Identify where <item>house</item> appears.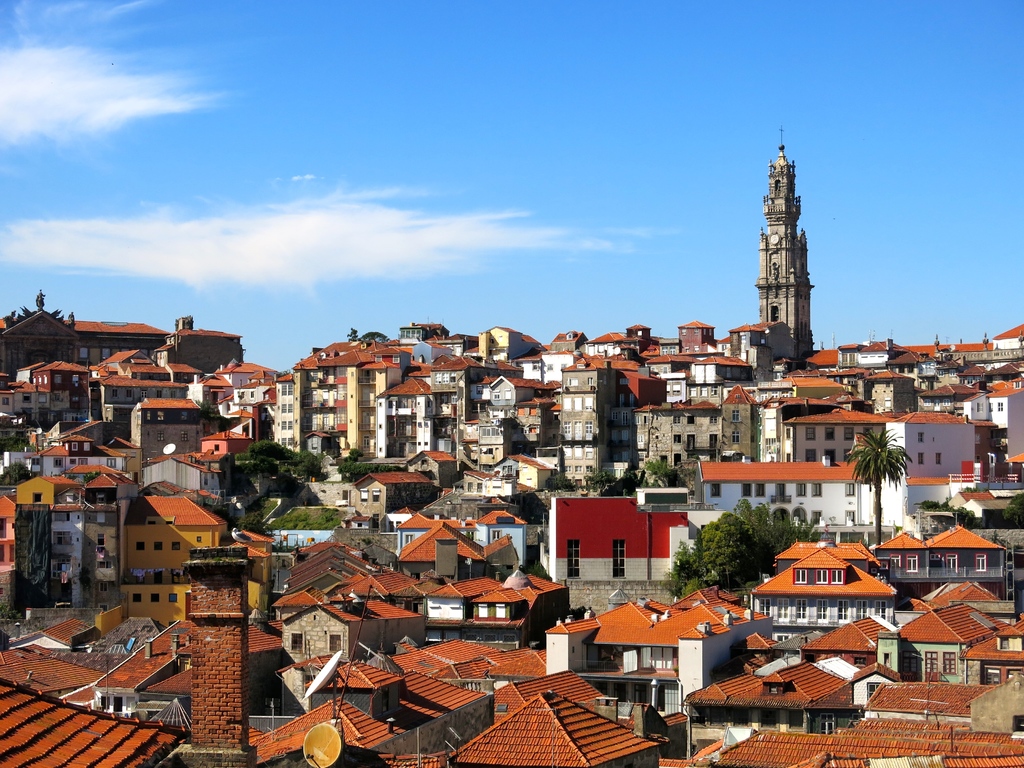
Appears at pyautogui.locateOnScreen(752, 124, 814, 371).
